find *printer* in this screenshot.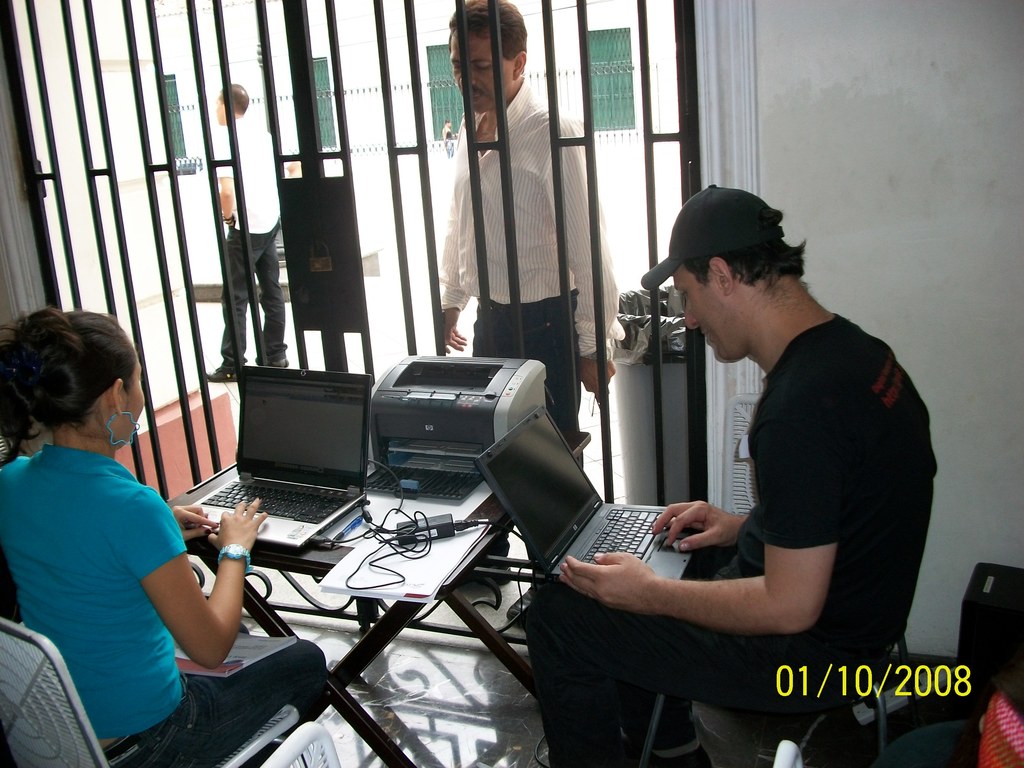
The bounding box for *printer* is l=365, t=355, r=546, b=506.
